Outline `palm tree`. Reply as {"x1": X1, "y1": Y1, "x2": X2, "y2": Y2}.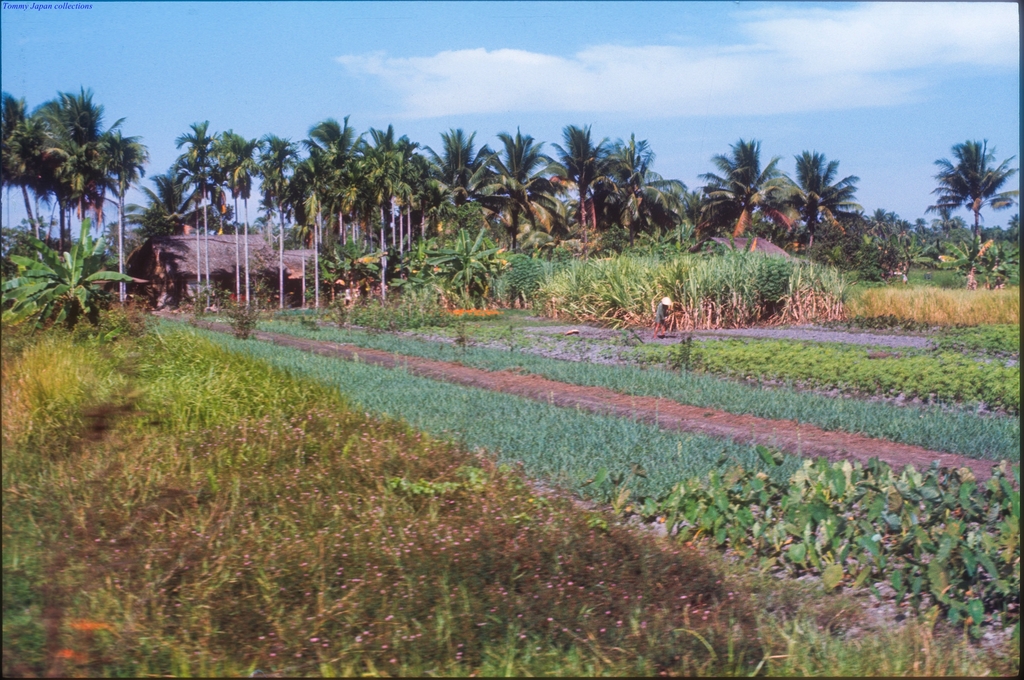
{"x1": 273, "y1": 132, "x2": 374, "y2": 259}.
